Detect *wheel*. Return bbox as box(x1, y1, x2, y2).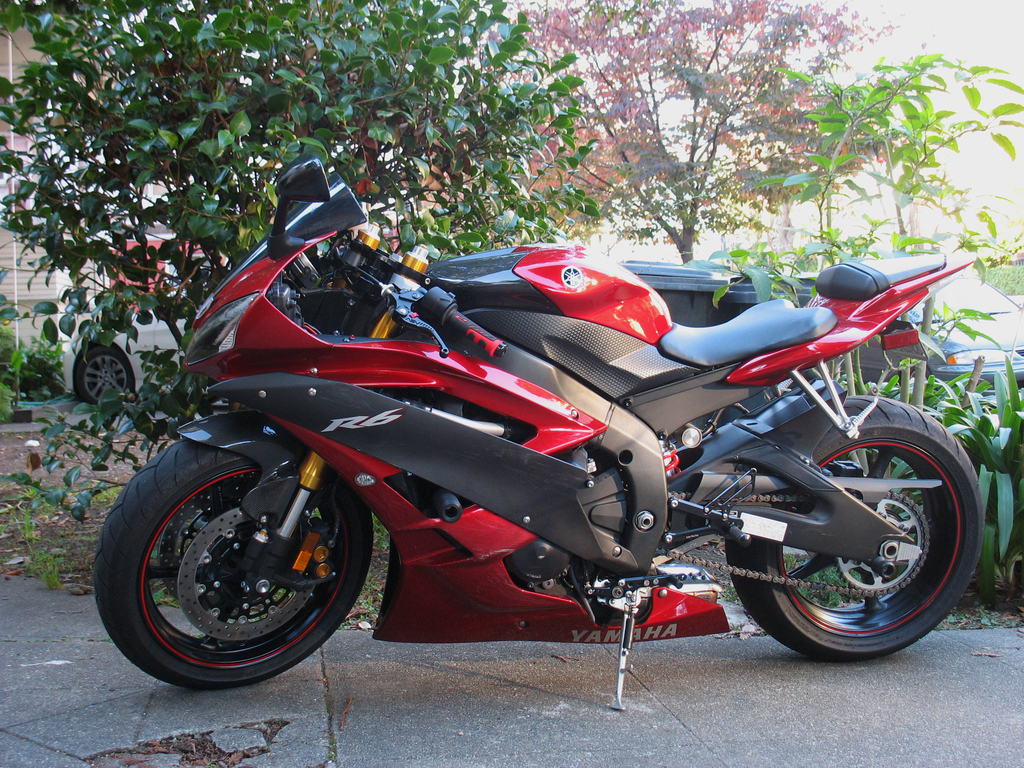
box(90, 430, 383, 677).
